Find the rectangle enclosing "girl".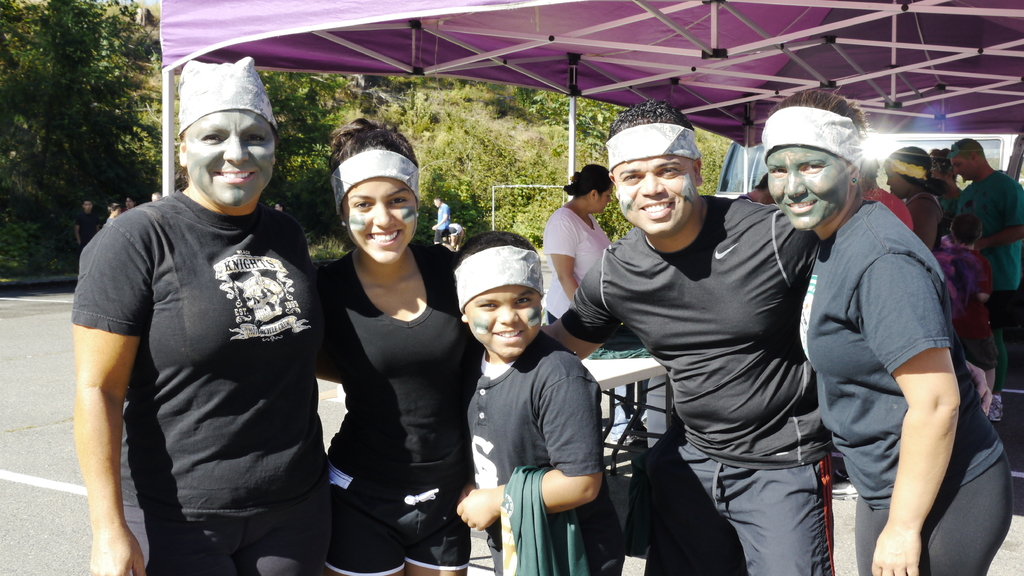
box(308, 122, 486, 575).
